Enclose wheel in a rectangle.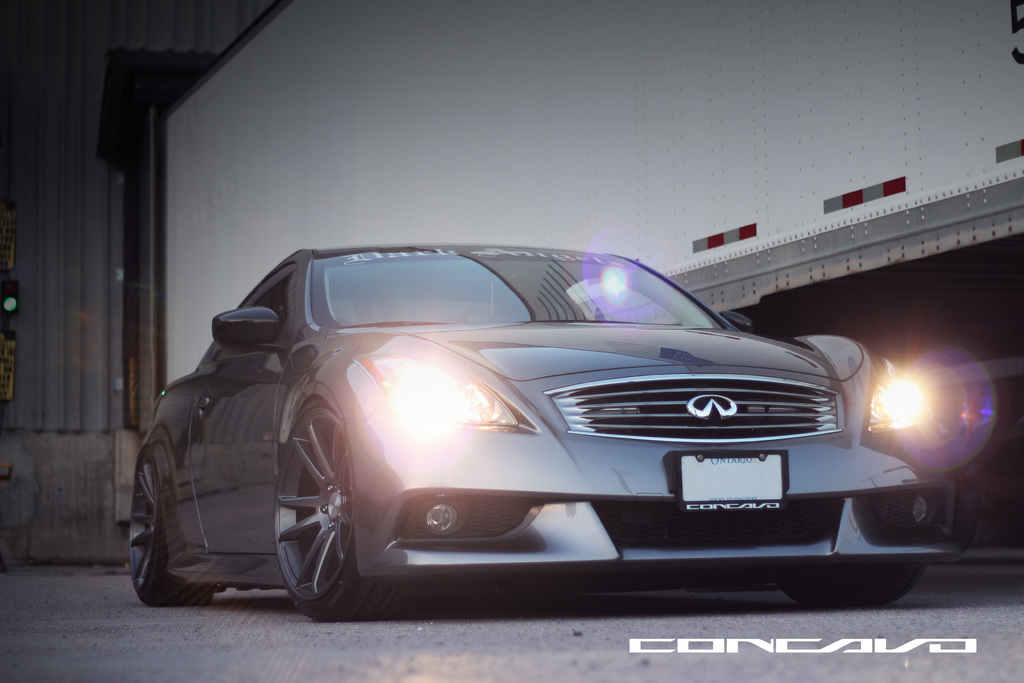
x1=126, y1=447, x2=216, y2=605.
